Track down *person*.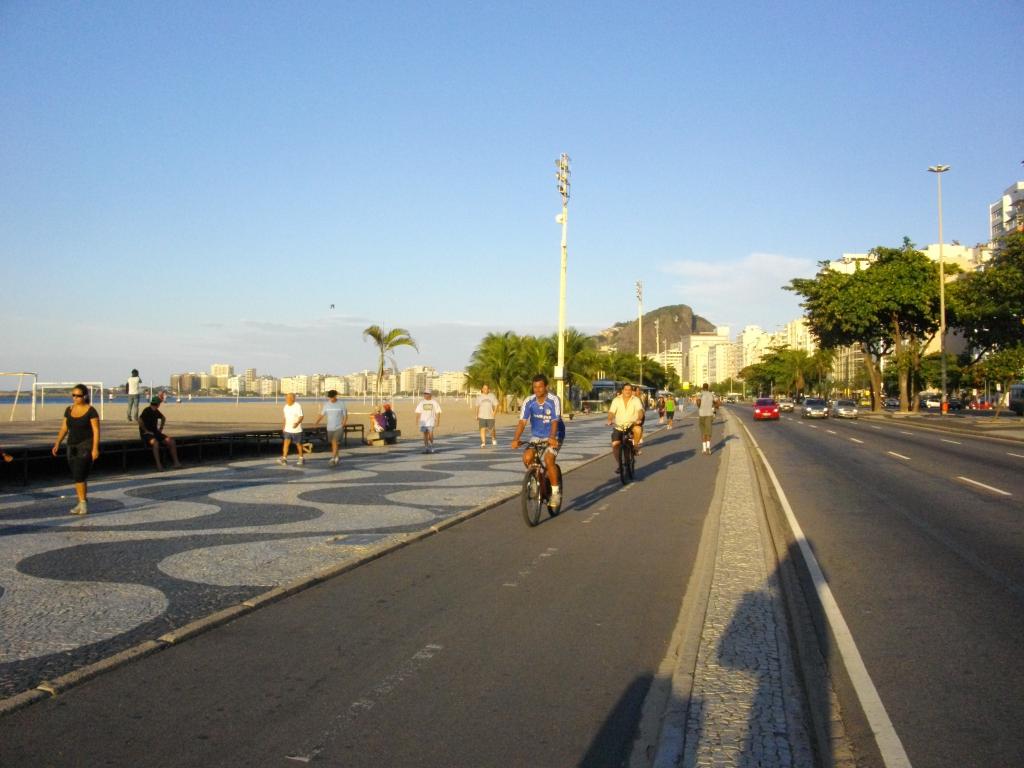
Tracked to (x1=412, y1=391, x2=440, y2=453).
